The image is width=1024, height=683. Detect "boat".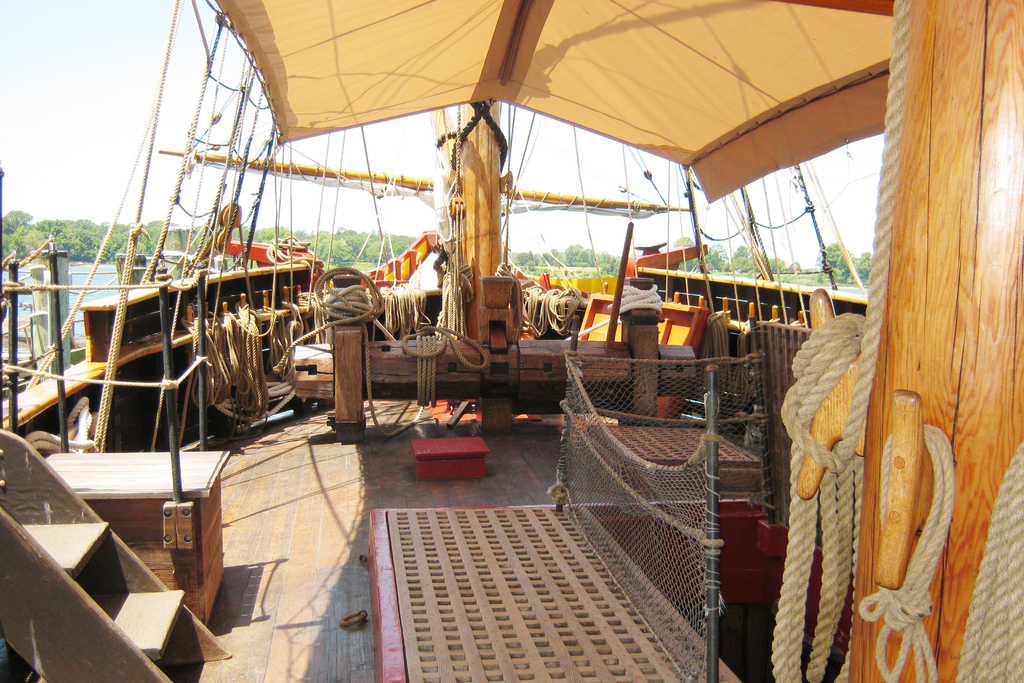
Detection: {"left": 0, "top": 0, "right": 1023, "bottom": 681}.
